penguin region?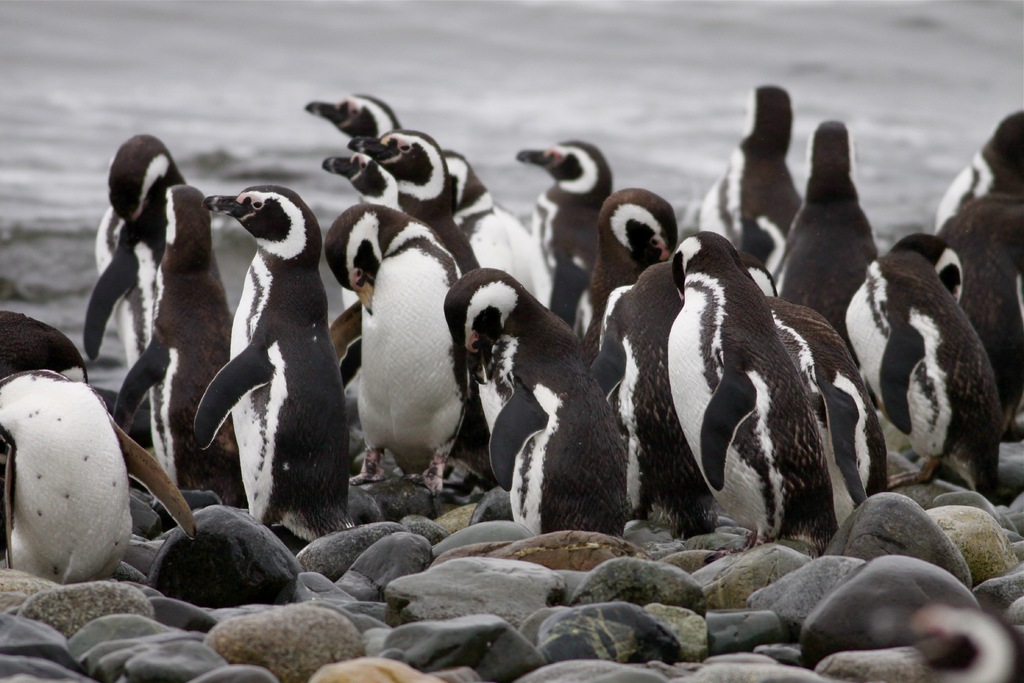
region(663, 233, 840, 550)
